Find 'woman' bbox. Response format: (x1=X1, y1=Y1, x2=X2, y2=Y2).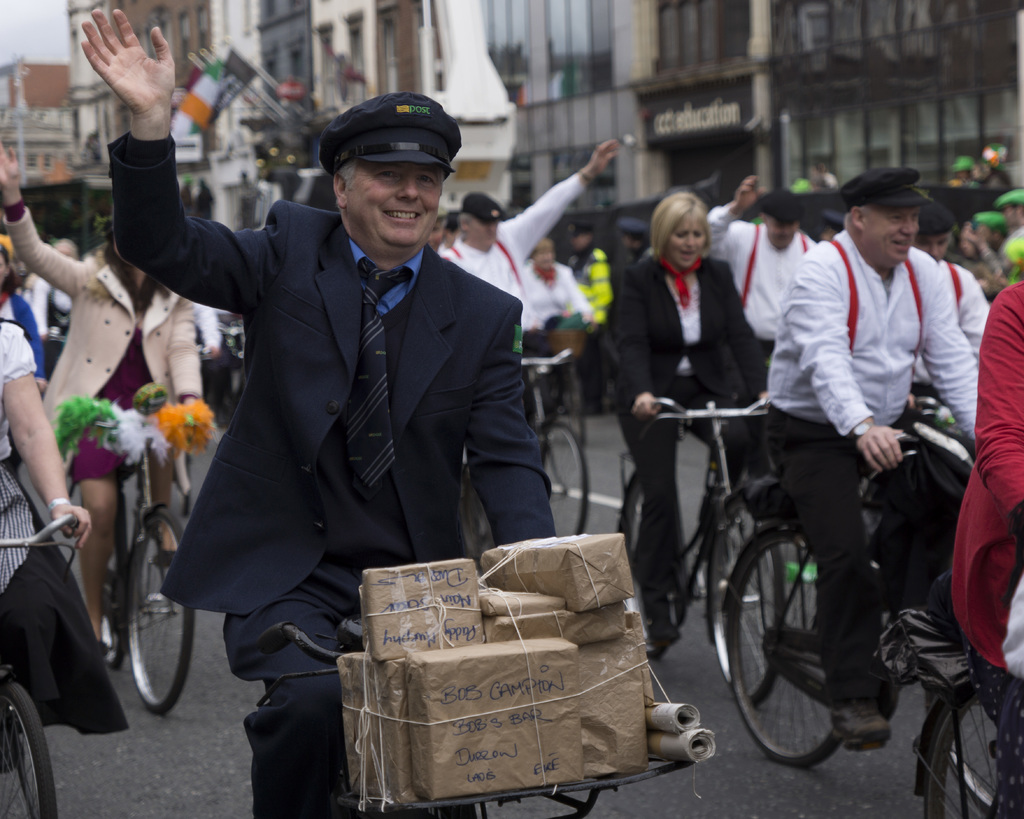
(x1=0, y1=322, x2=131, y2=751).
